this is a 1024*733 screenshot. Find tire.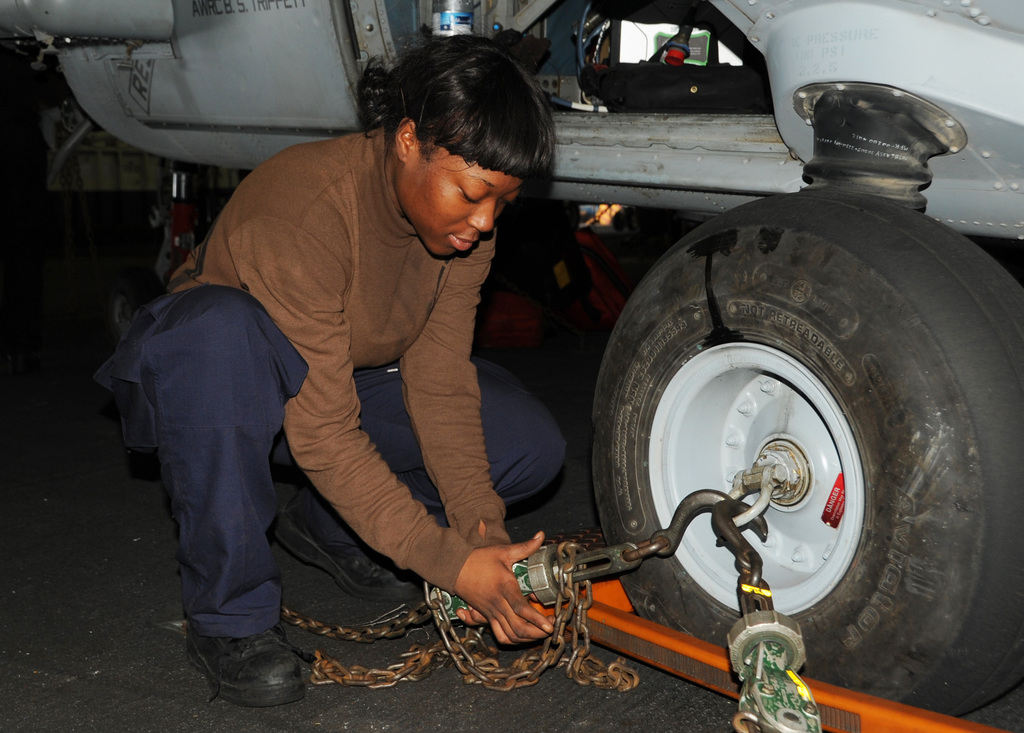
Bounding box: {"x1": 590, "y1": 163, "x2": 998, "y2": 716}.
